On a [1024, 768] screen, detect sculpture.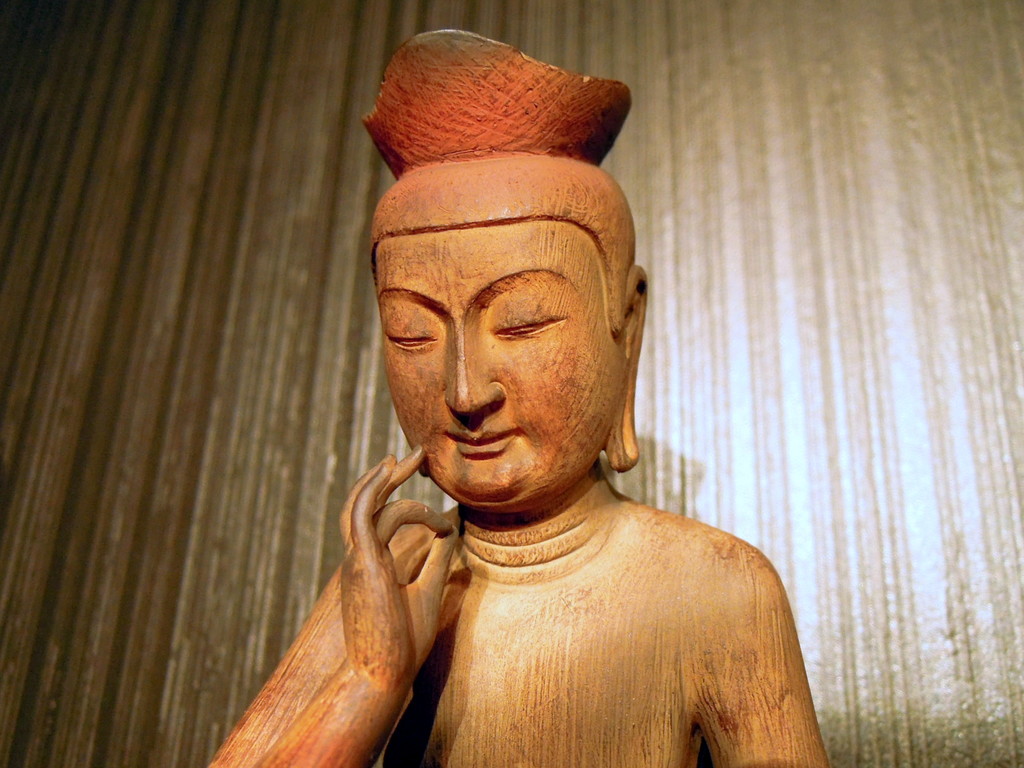
[x1=201, y1=29, x2=831, y2=767].
